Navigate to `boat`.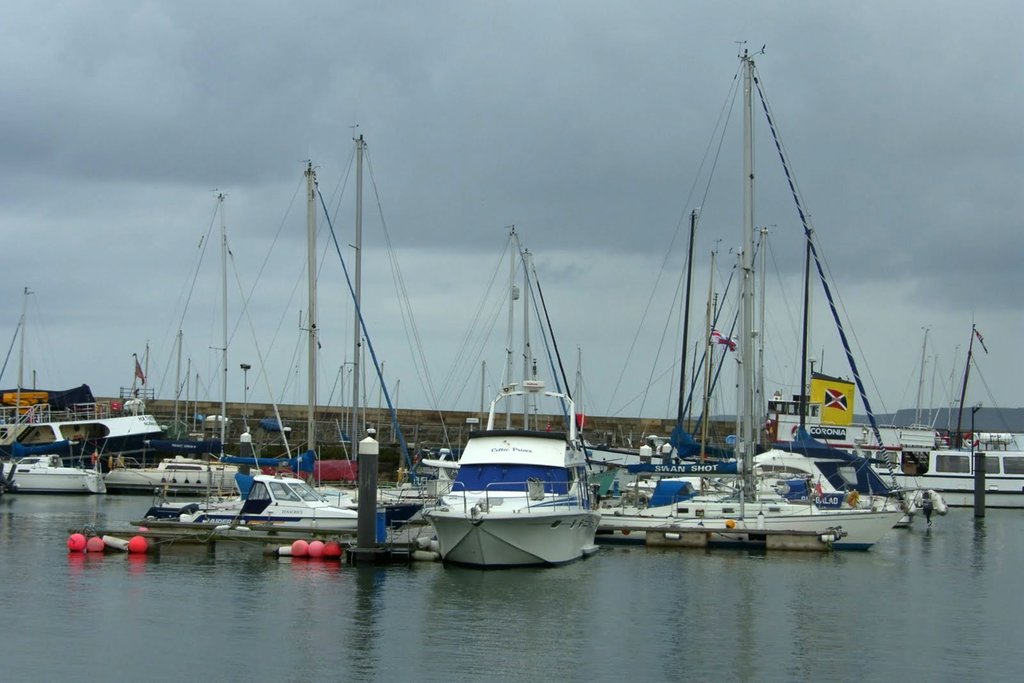
Navigation target: (0, 283, 73, 449).
